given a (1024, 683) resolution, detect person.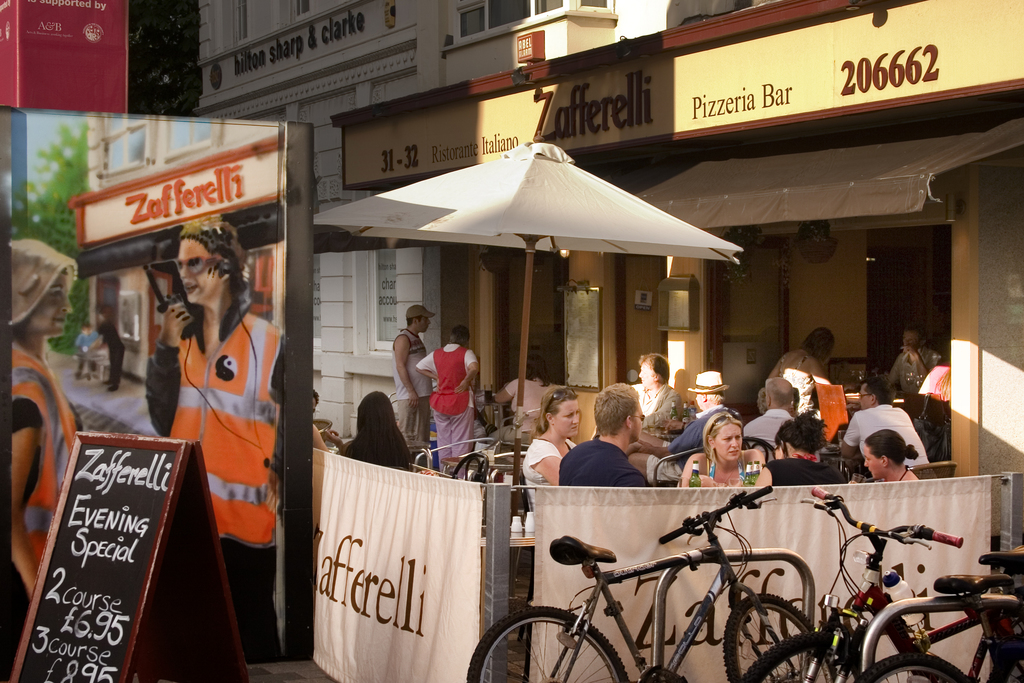
detection(0, 238, 74, 667).
